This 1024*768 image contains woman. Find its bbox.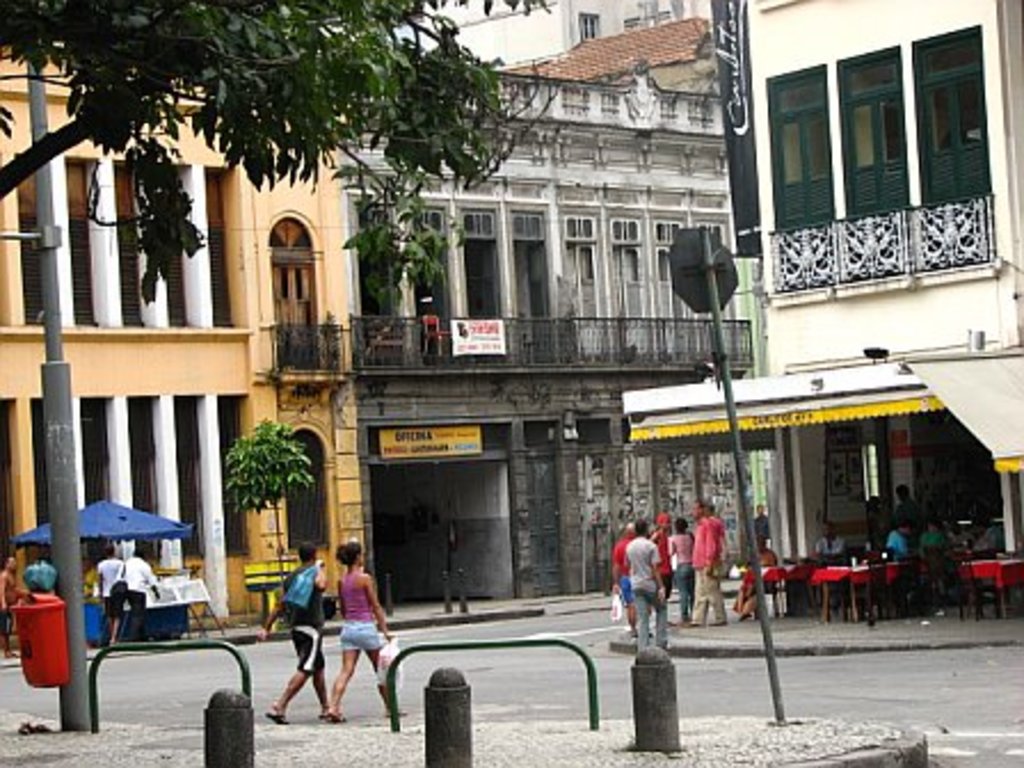
{"x1": 930, "y1": 512, "x2": 965, "y2": 546}.
